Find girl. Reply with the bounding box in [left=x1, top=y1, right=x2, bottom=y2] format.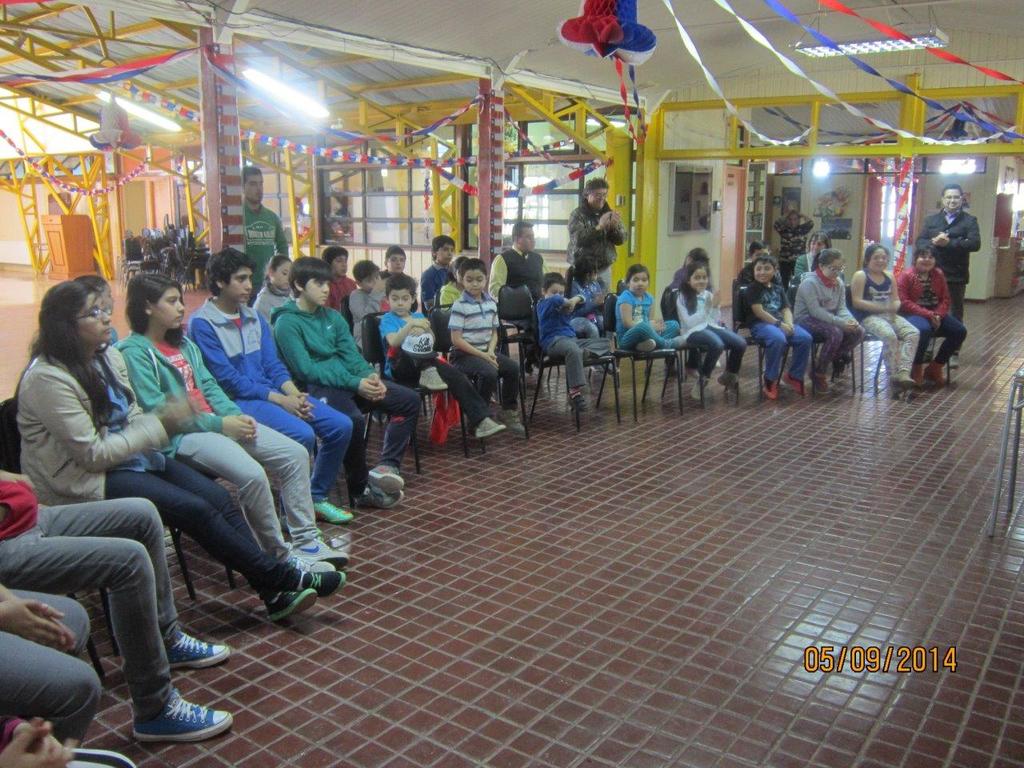
[left=793, top=249, right=866, bottom=395].
